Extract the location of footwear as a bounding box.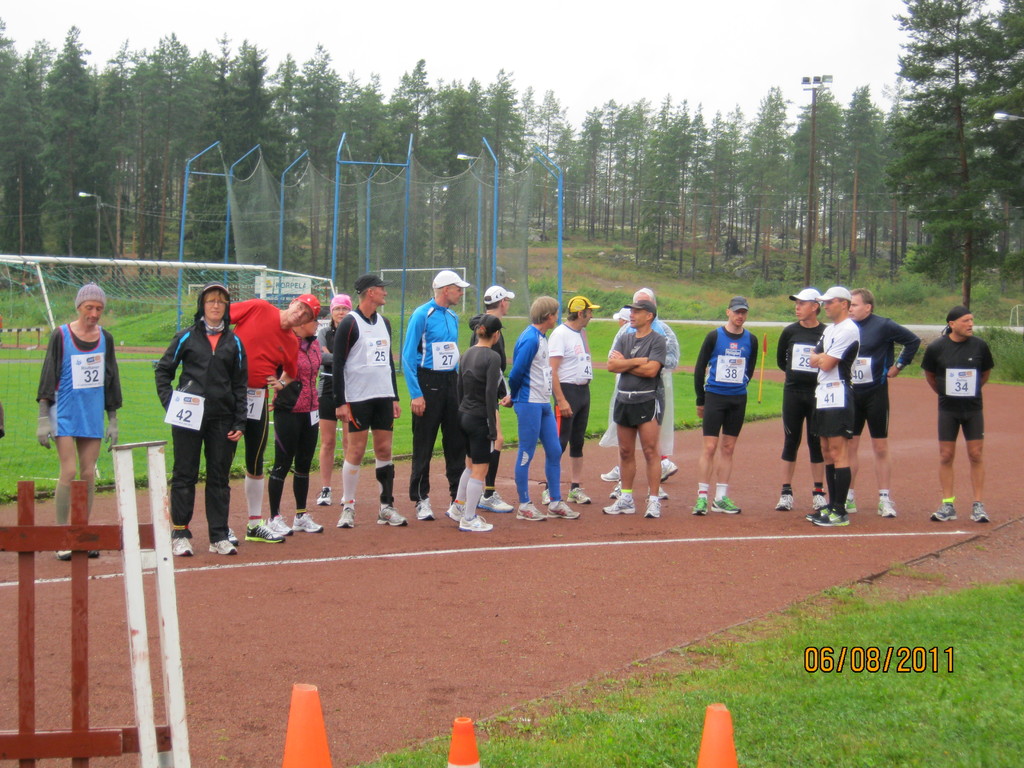
207, 534, 238, 559.
